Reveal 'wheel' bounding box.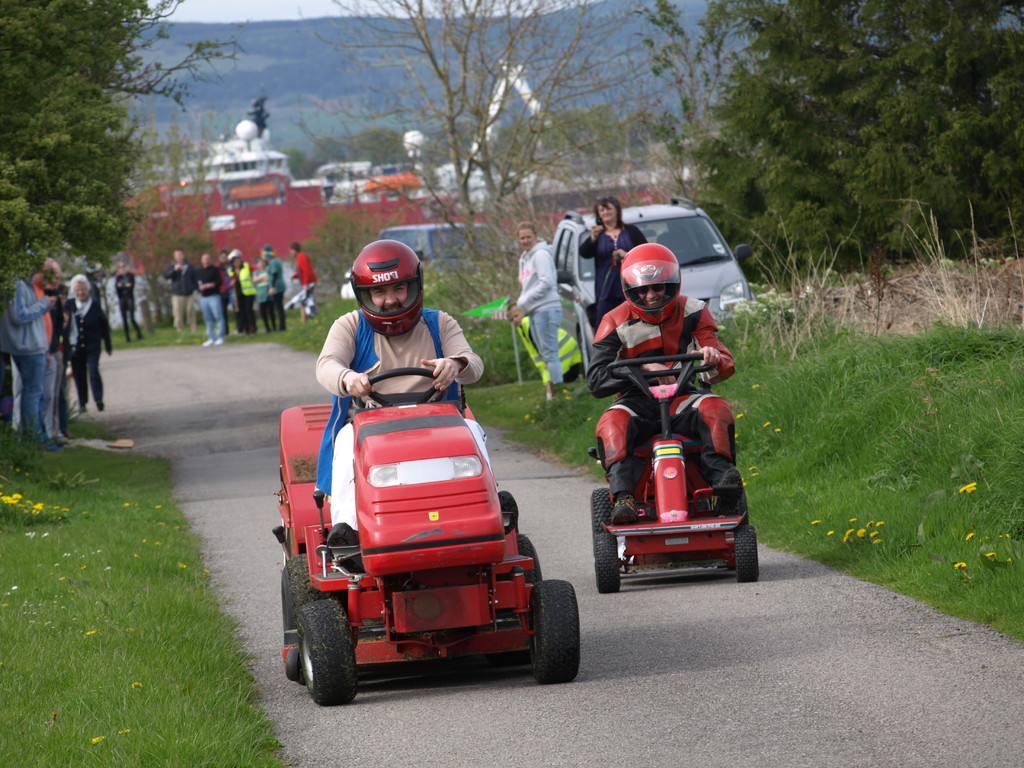
Revealed: (x1=275, y1=561, x2=320, y2=660).
